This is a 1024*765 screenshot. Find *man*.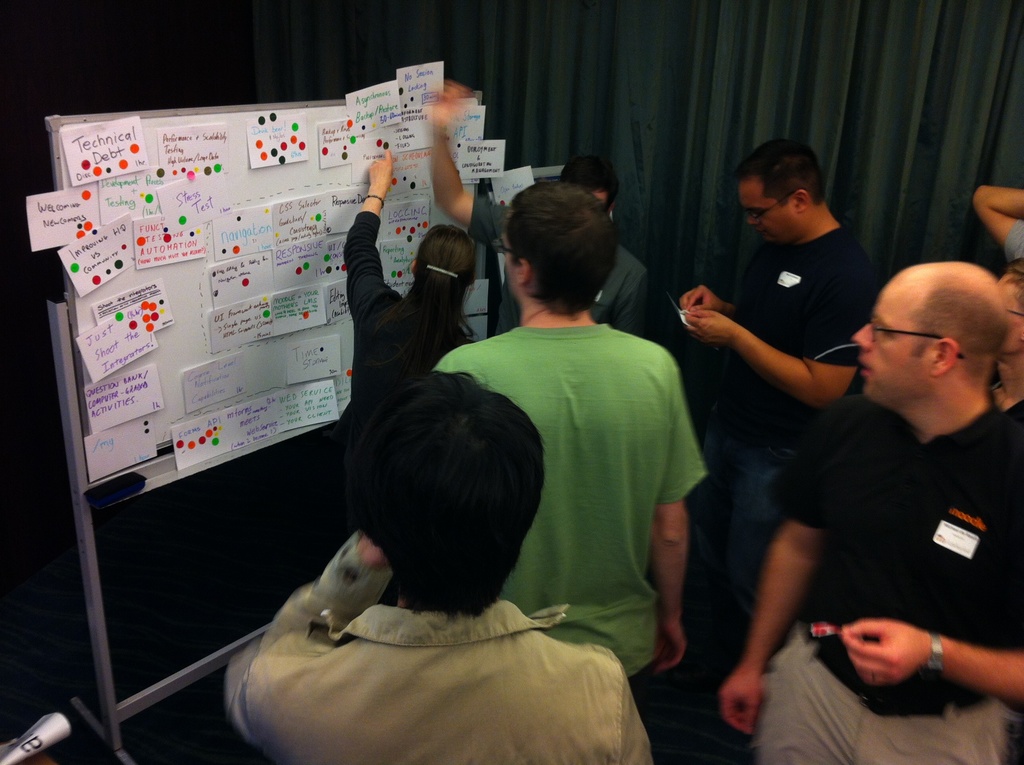
Bounding box: x1=675, y1=131, x2=882, y2=624.
